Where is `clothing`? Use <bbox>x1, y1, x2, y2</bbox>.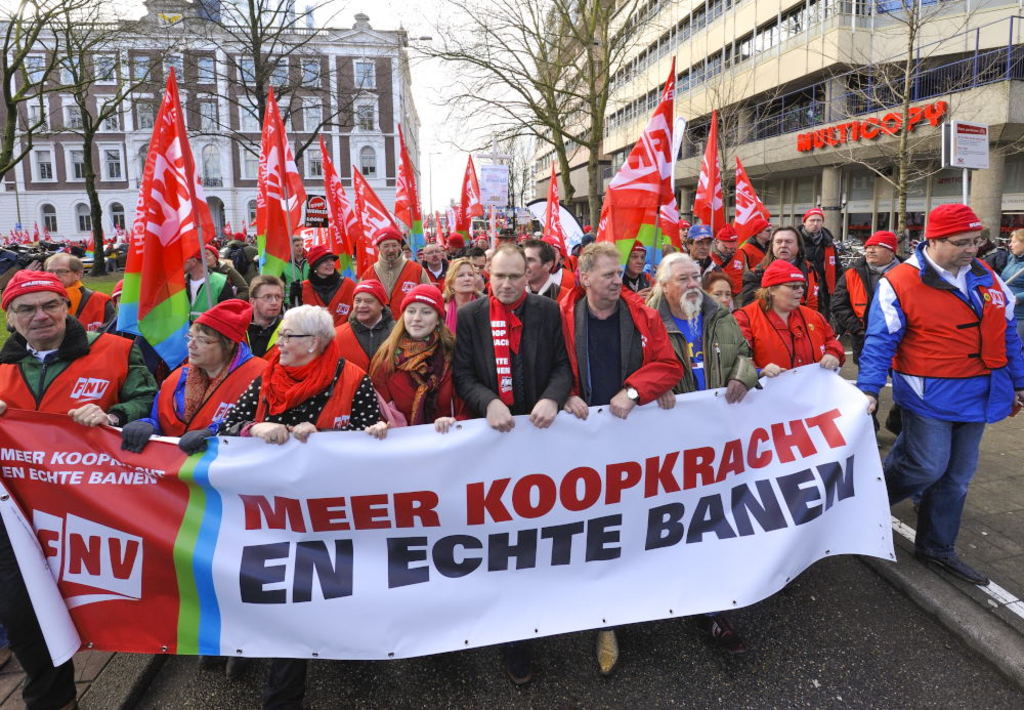
<bbox>568, 290, 693, 396</bbox>.
